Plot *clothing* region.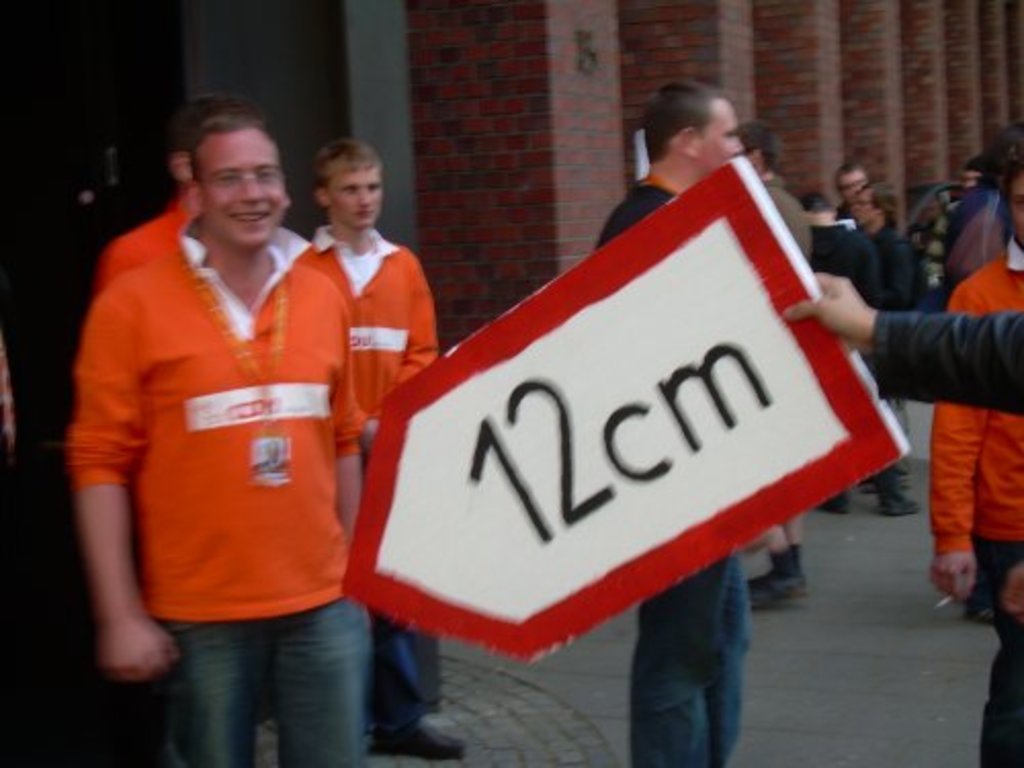
Plotted at pyautogui.locateOnScreen(92, 197, 190, 301).
